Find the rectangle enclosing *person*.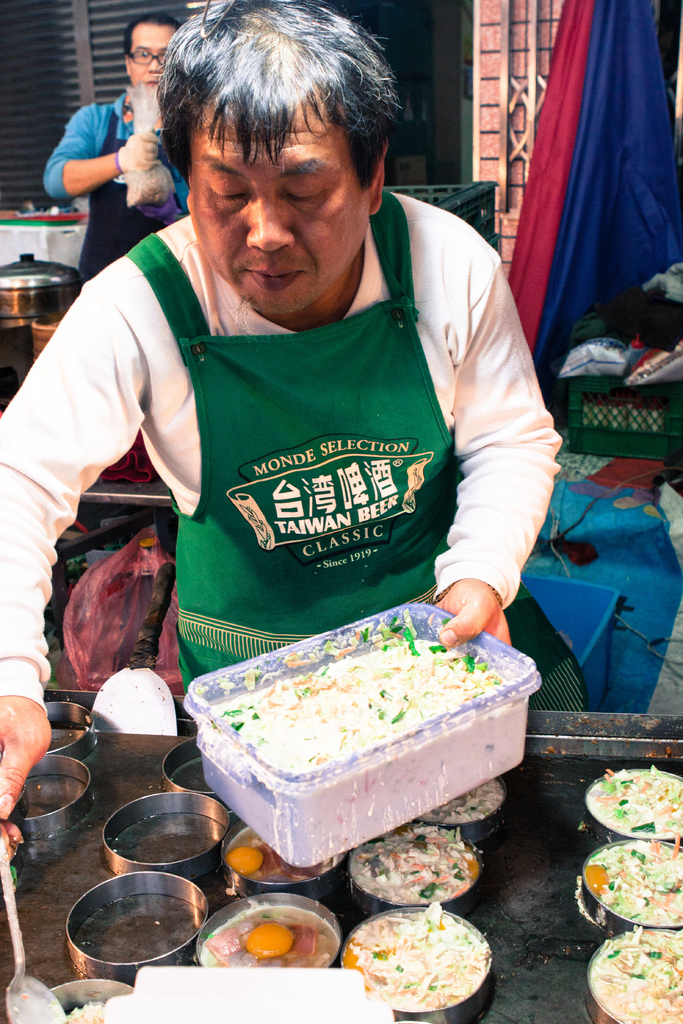
(0, 0, 564, 874).
